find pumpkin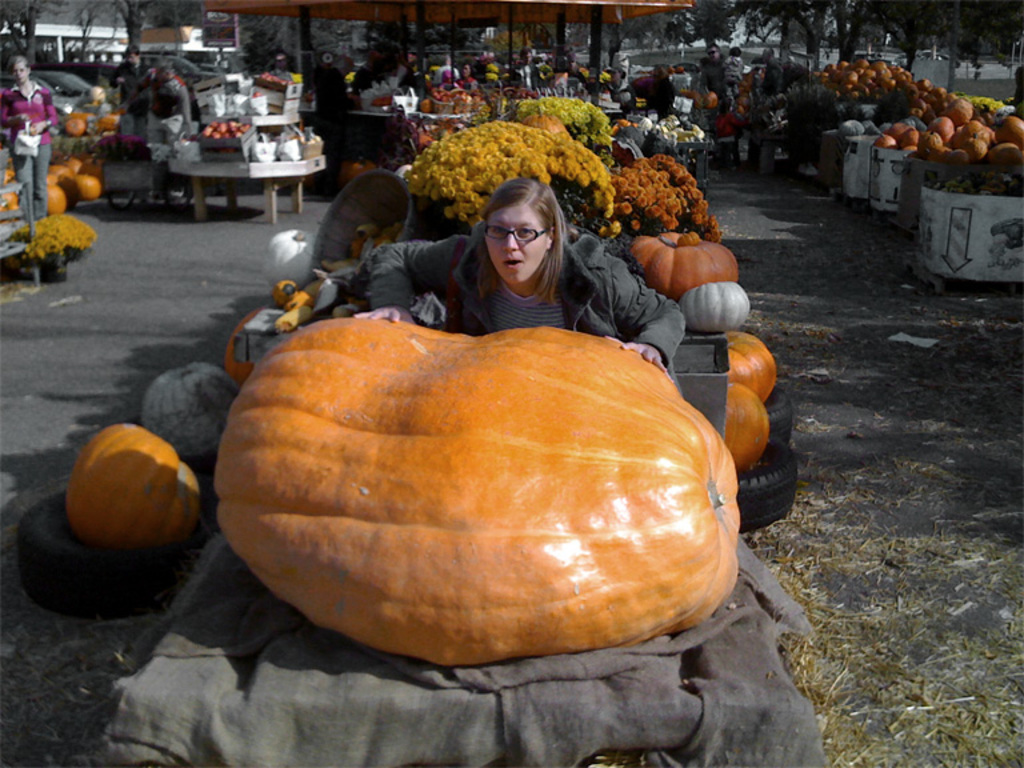
<bbox>141, 357, 236, 467</bbox>
